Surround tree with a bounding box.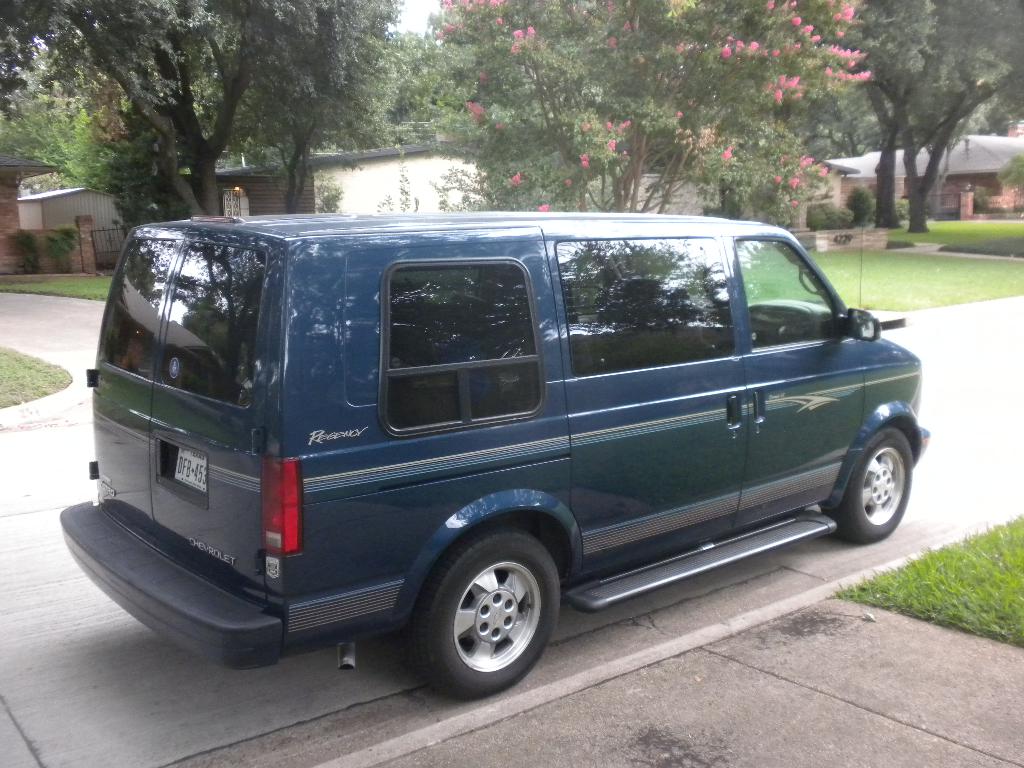
0, 56, 87, 202.
